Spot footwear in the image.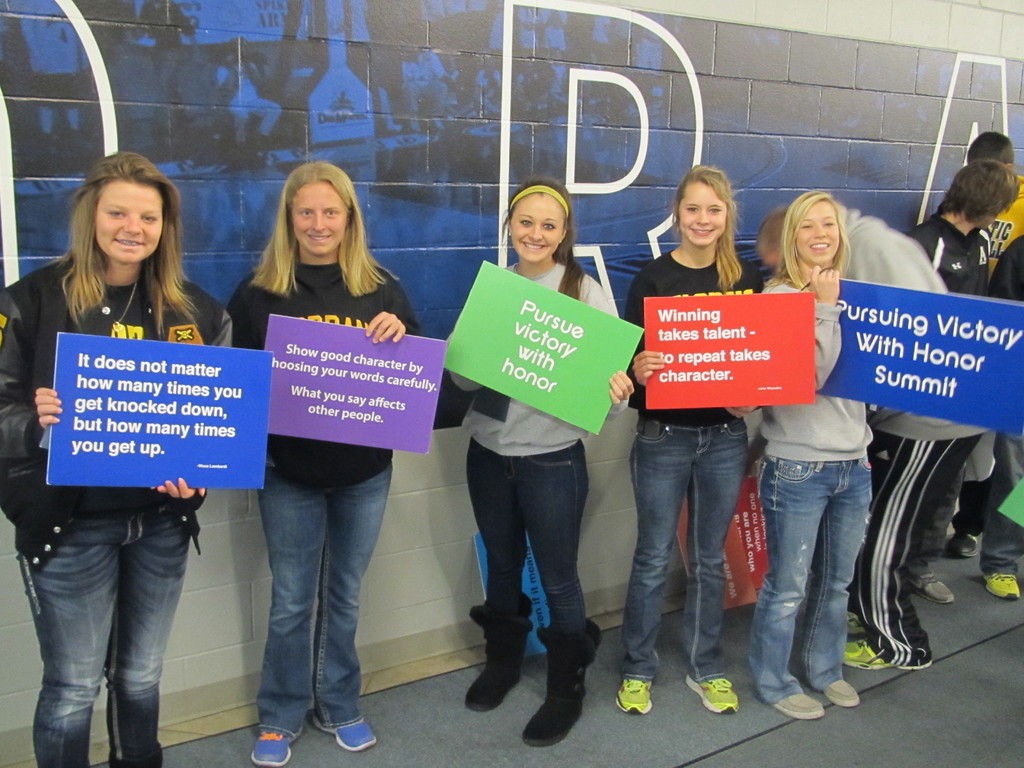
footwear found at locate(941, 535, 980, 564).
